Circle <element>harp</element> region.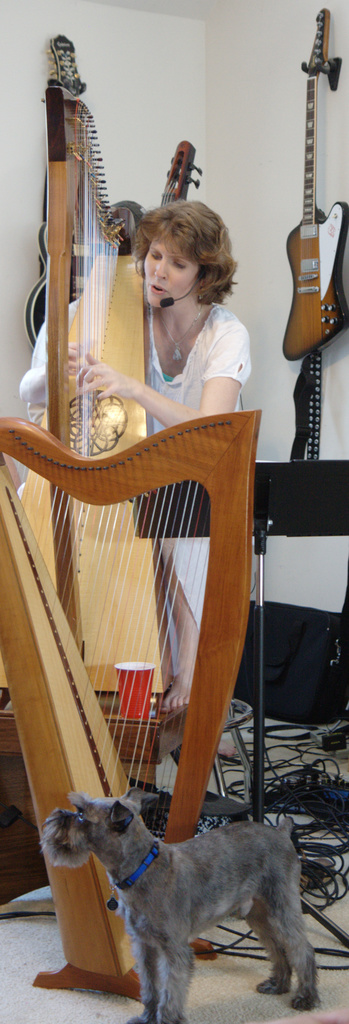
Region: 0:410:254:1005.
